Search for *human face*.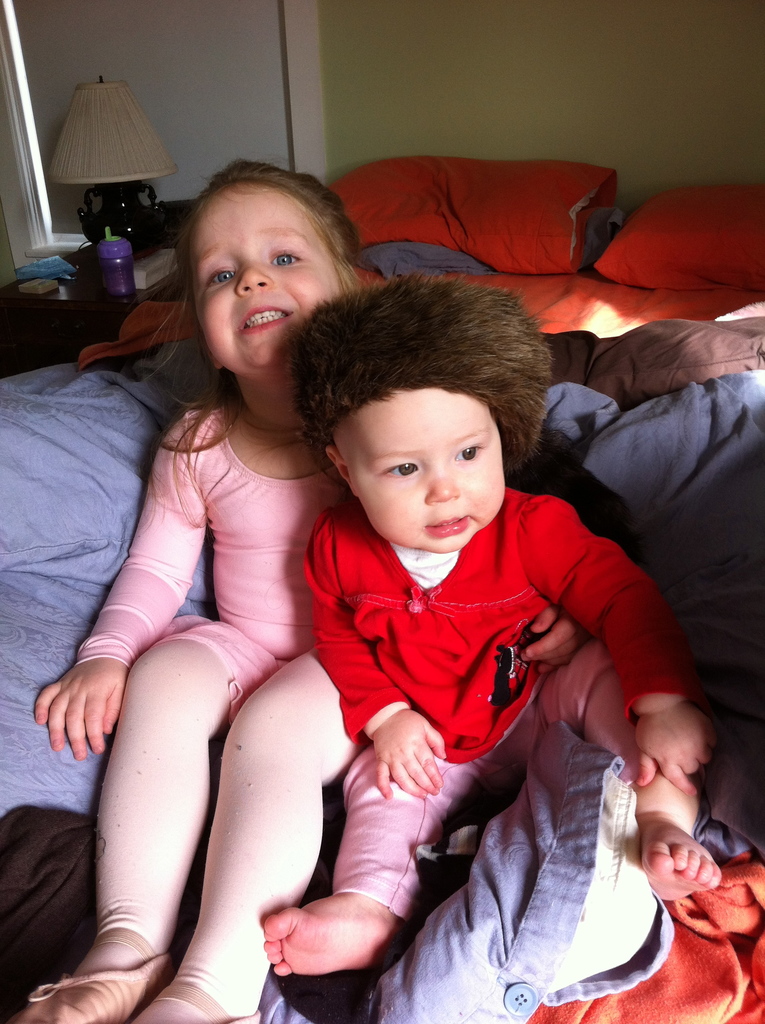
Found at (left=327, top=389, right=507, bottom=554).
